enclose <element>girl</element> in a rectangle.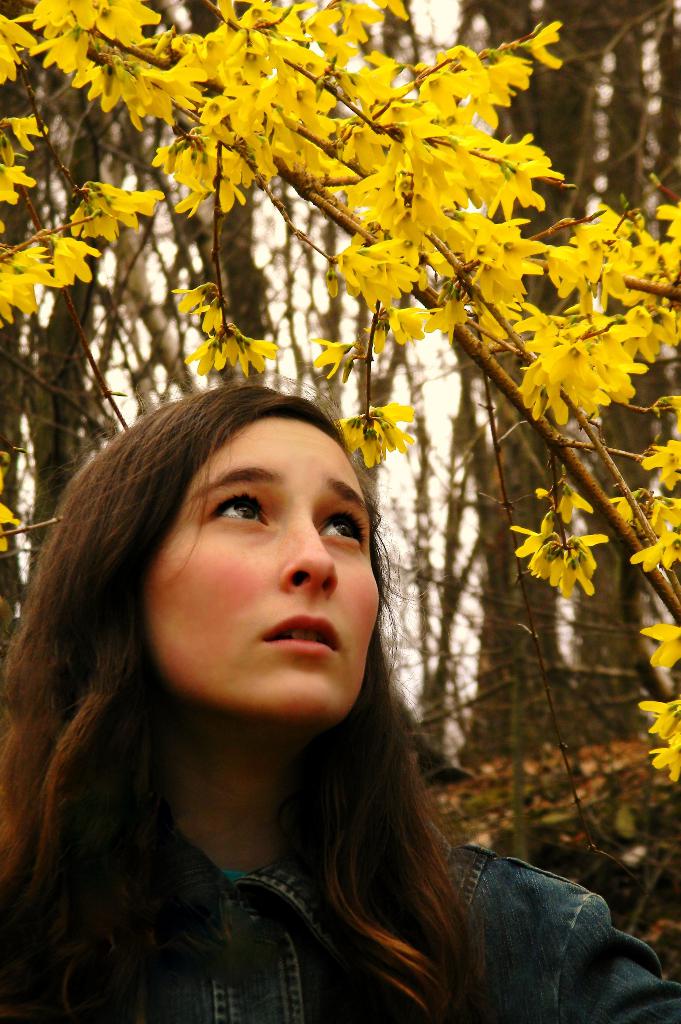
box=[0, 375, 680, 1023].
